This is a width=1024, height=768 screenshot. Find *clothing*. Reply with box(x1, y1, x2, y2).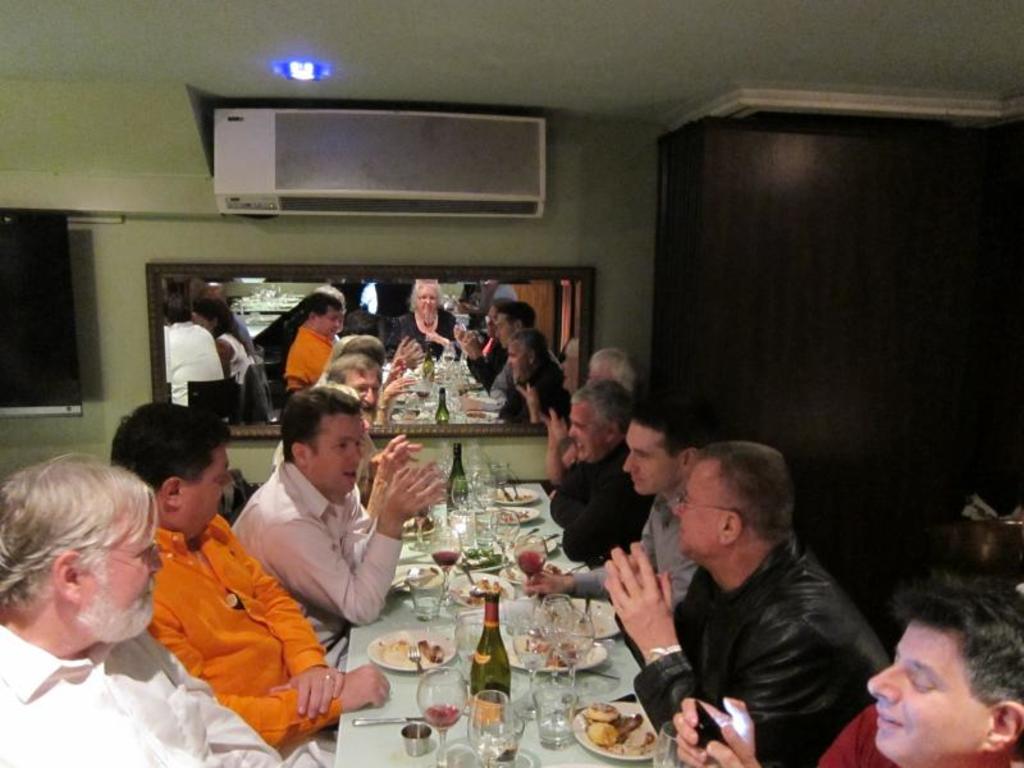
box(548, 442, 650, 570).
